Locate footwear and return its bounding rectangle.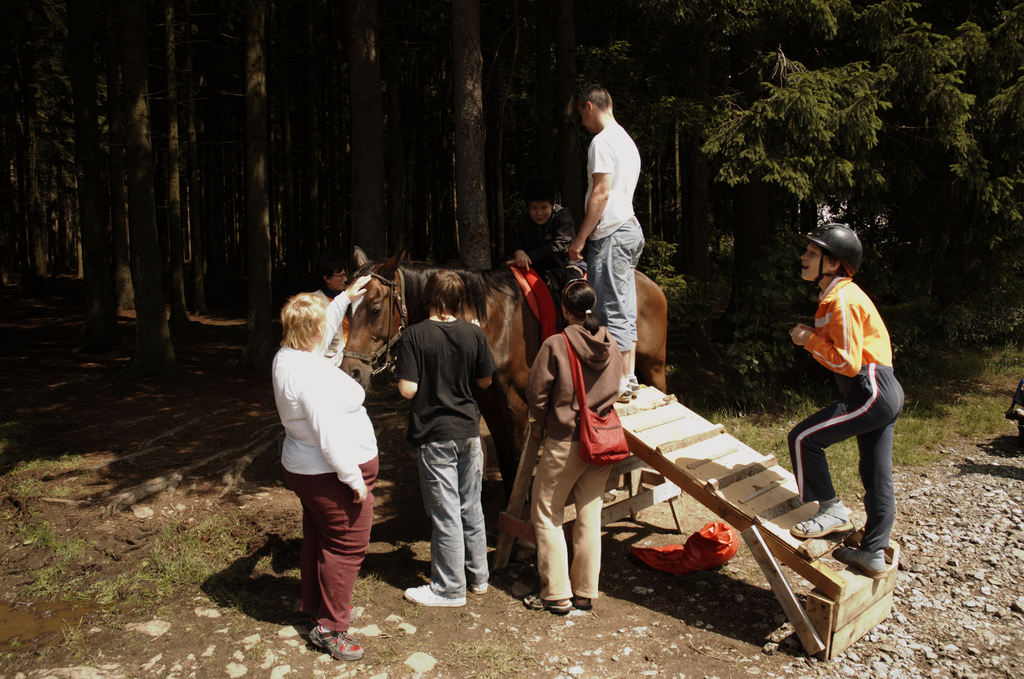
l=397, t=578, r=470, b=609.
